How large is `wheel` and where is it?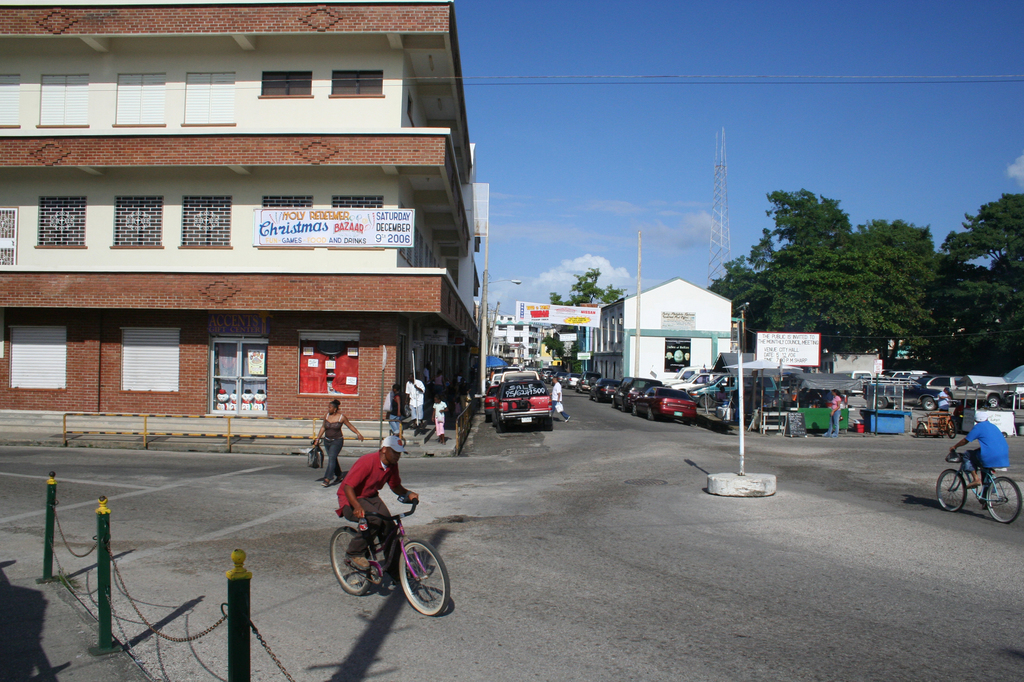
Bounding box: left=917, top=423, right=925, bottom=437.
